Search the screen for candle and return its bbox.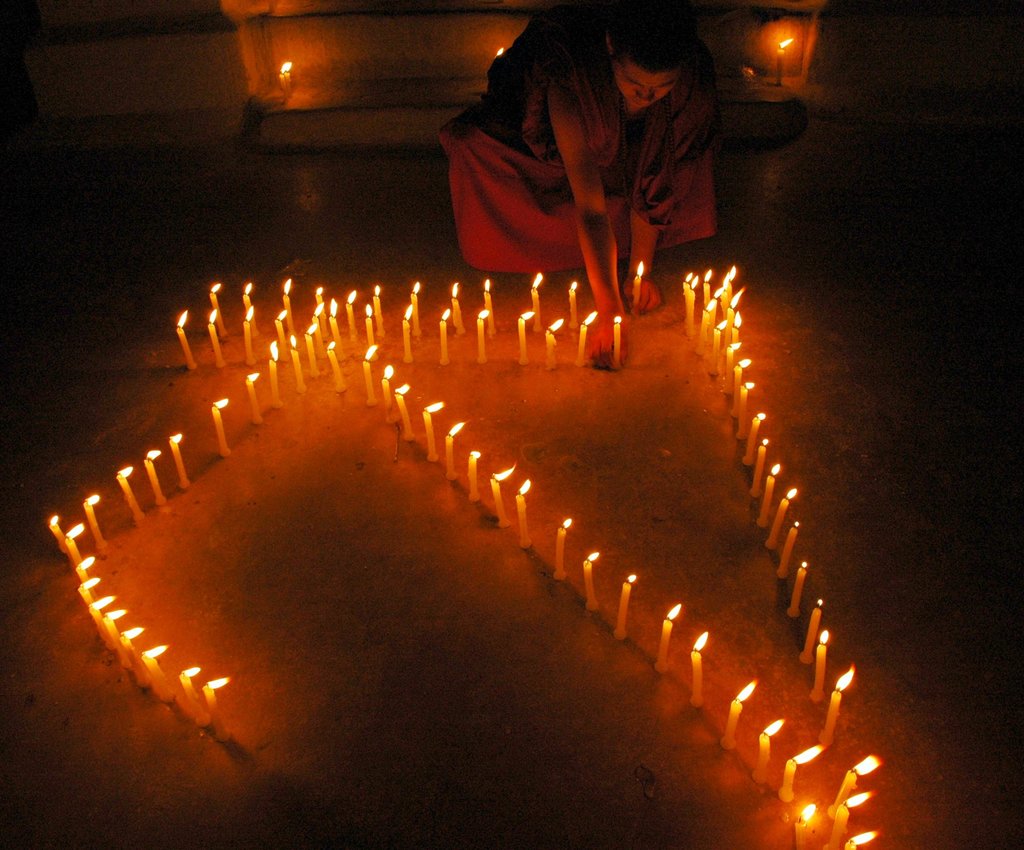
Found: bbox=(491, 465, 520, 527).
